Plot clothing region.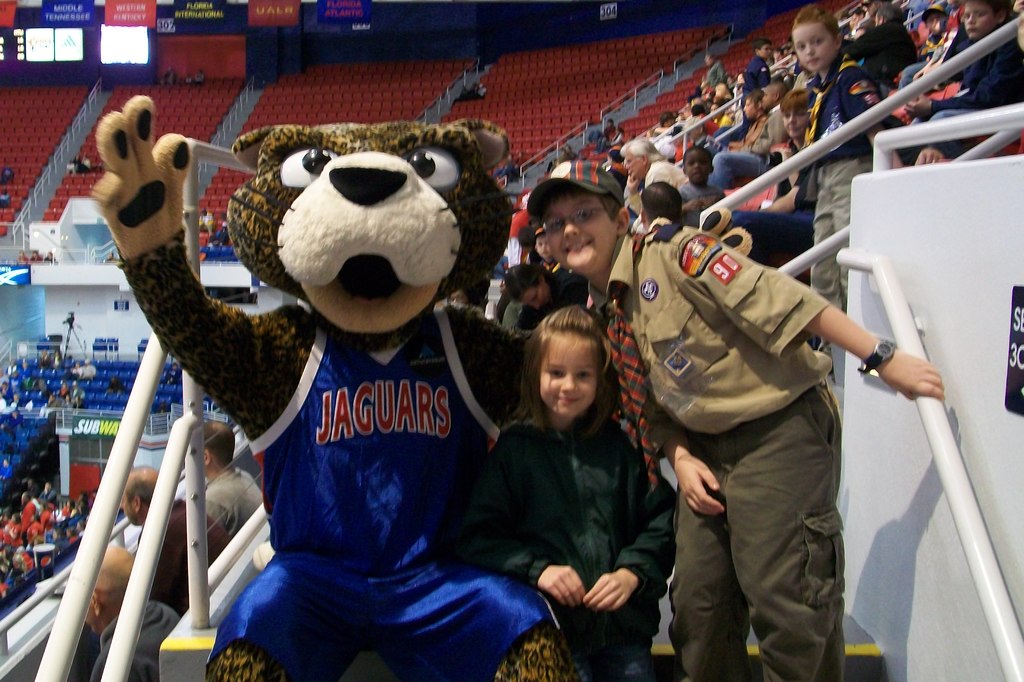
Plotted at 83/592/179/681.
